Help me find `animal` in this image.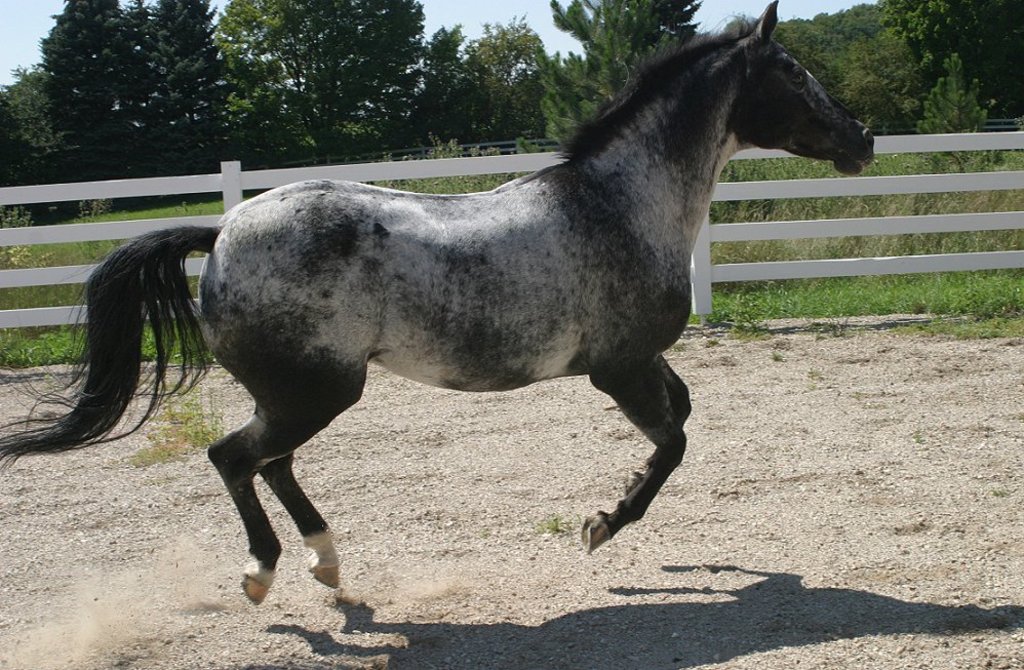
Found it: (0,0,872,610).
